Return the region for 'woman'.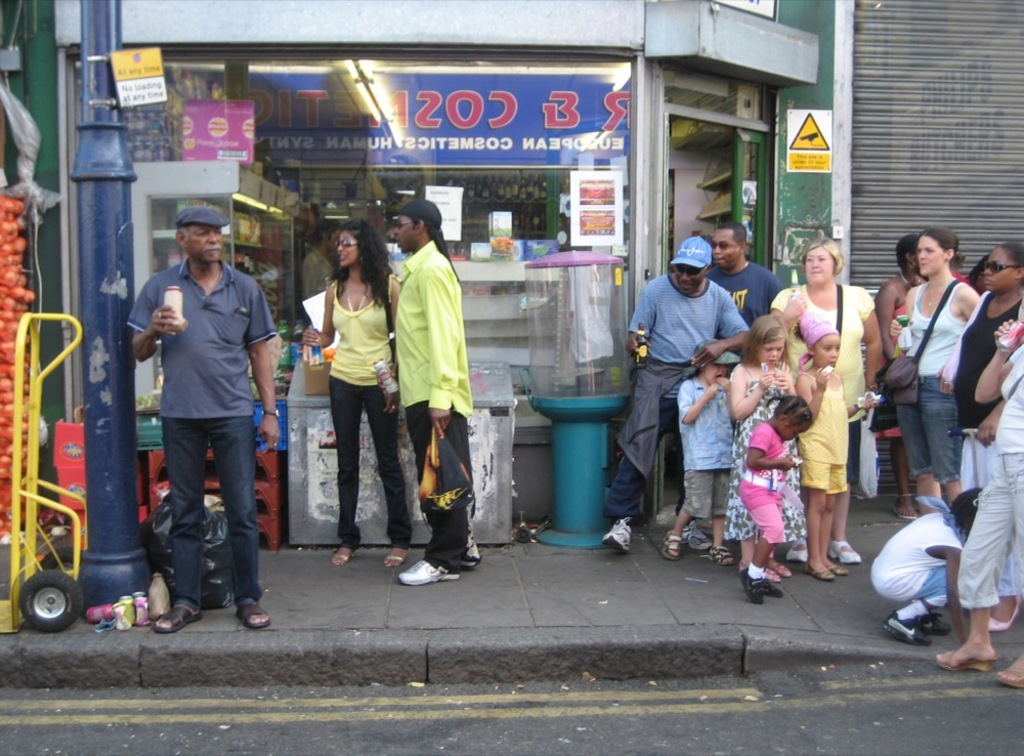
locate(943, 241, 1023, 489).
